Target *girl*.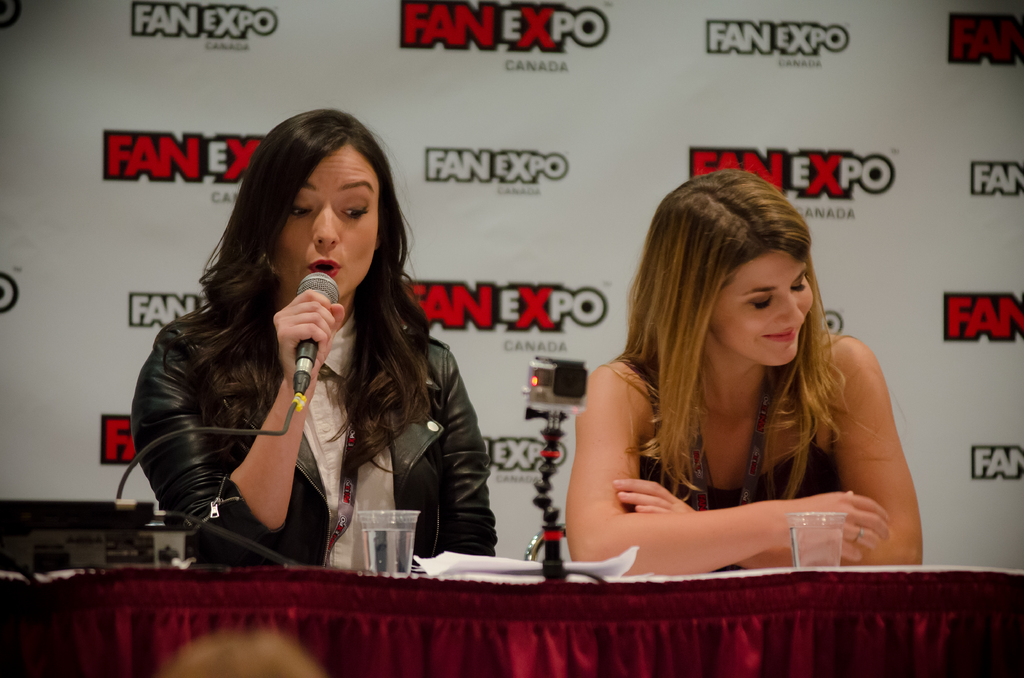
Target region: 563 168 926 567.
